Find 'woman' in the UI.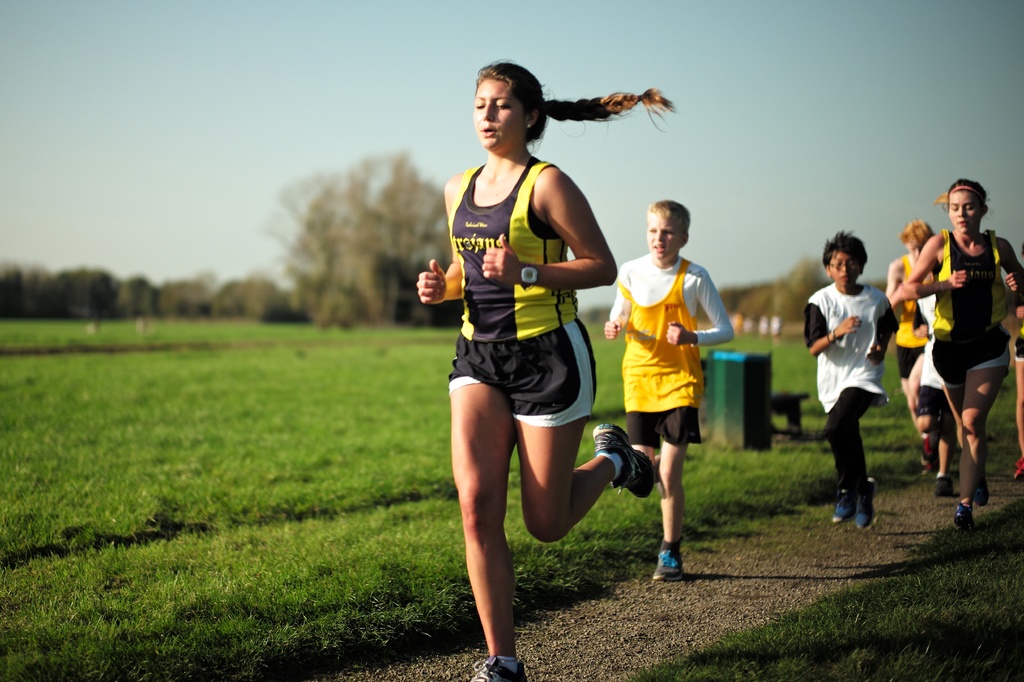
UI element at (x1=415, y1=59, x2=680, y2=681).
